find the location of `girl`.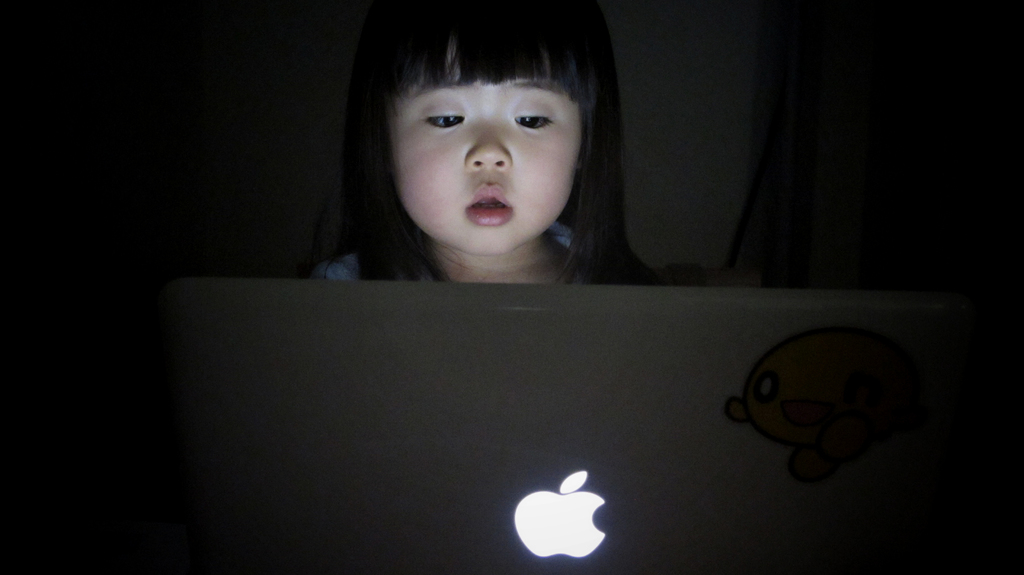
Location: (323, 0, 659, 282).
